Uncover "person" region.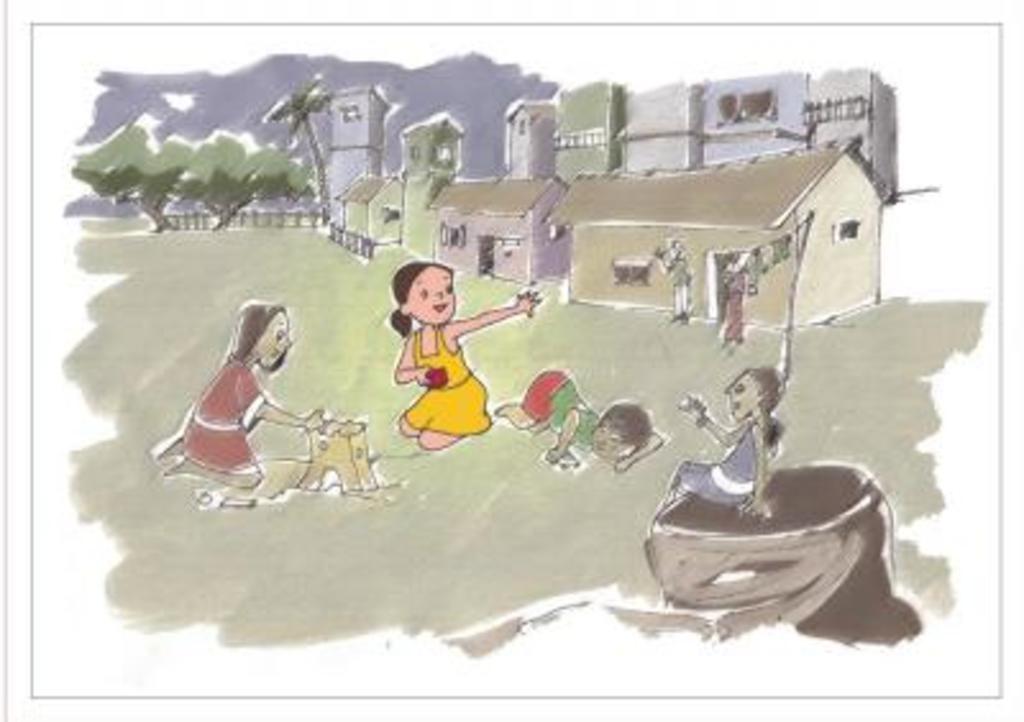
Uncovered: 655:369:781:520.
